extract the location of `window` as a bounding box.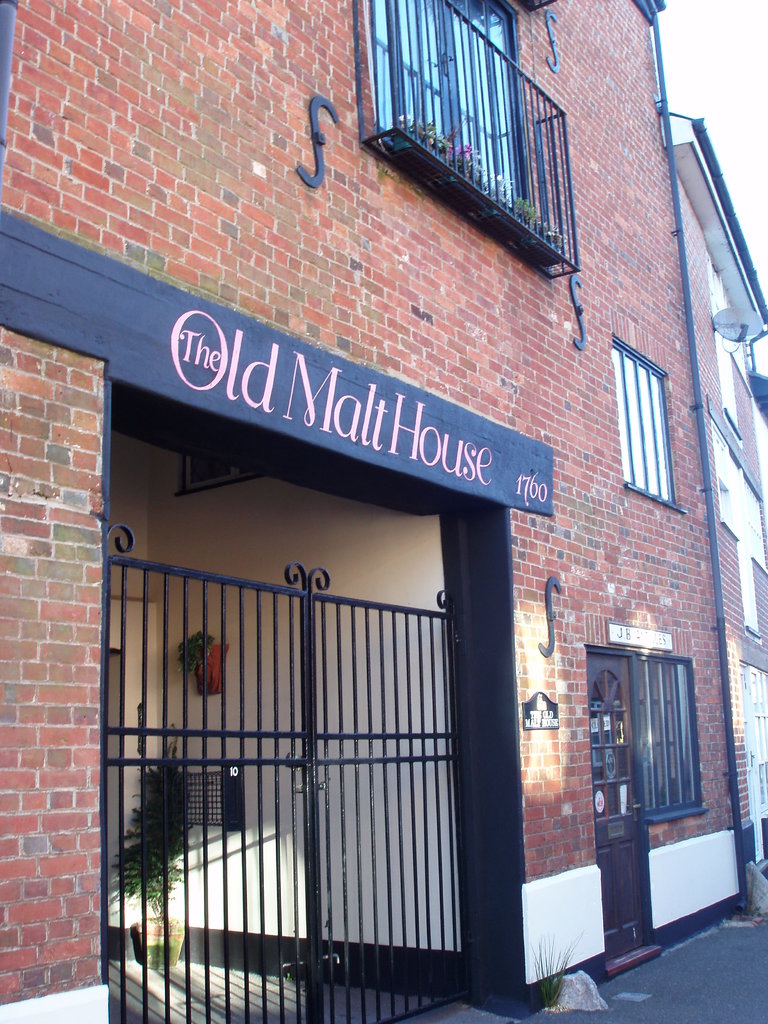
pyautogui.locateOnScreen(349, 0, 543, 246).
